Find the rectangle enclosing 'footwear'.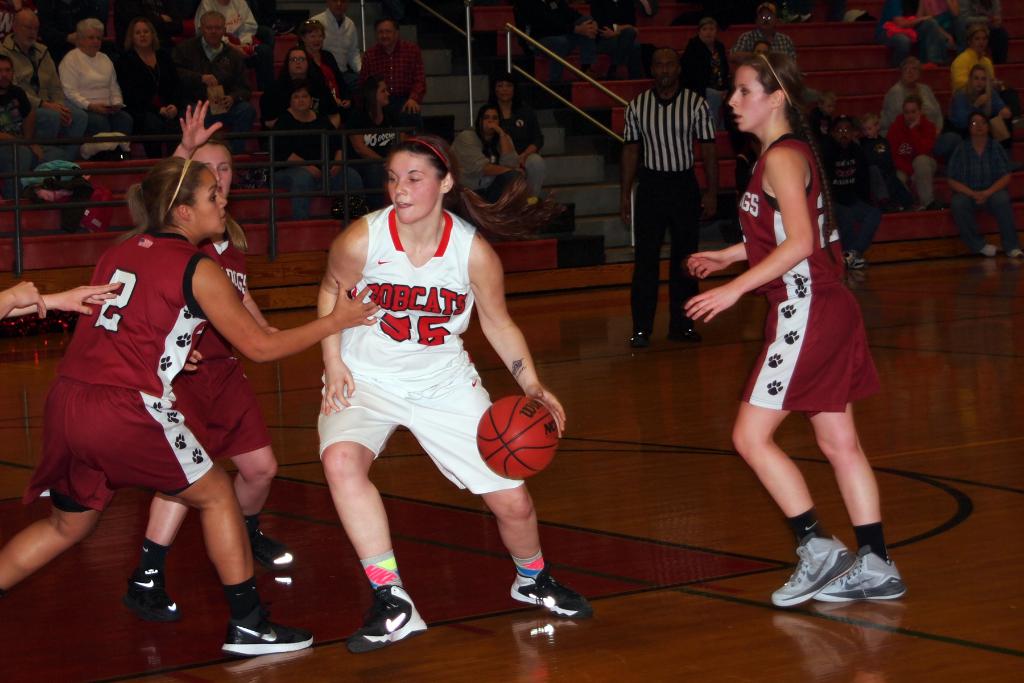
x1=509 y1=564 x2=590 y2=620.
